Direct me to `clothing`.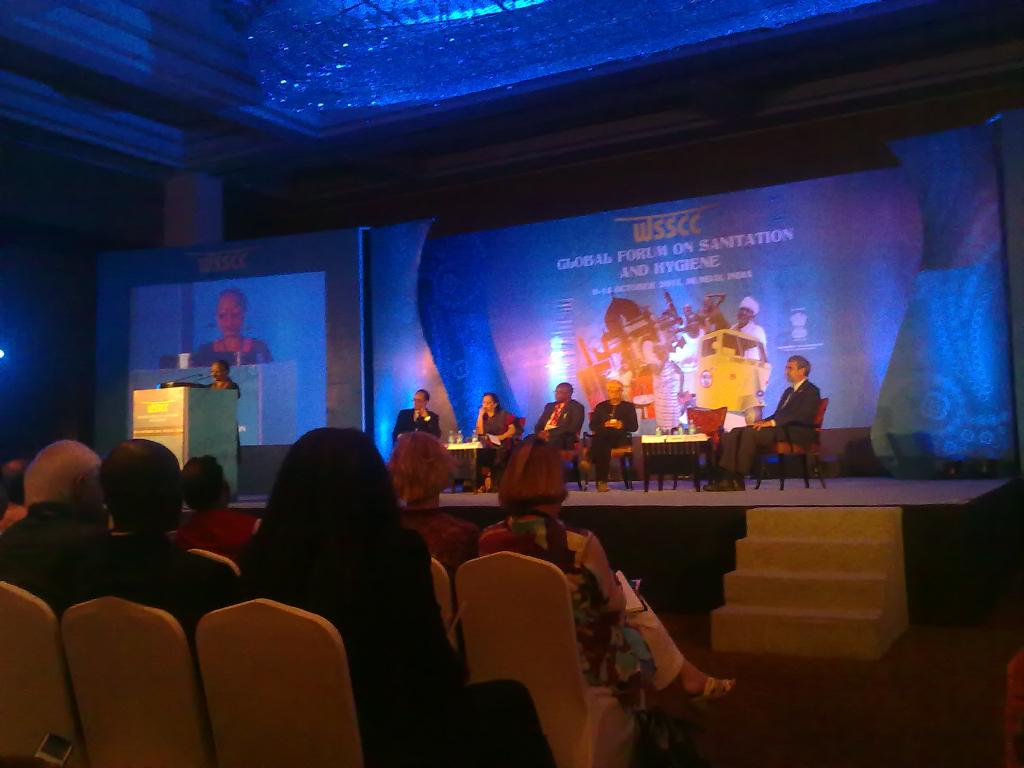
Direction: (241, 531, 556, 767).
